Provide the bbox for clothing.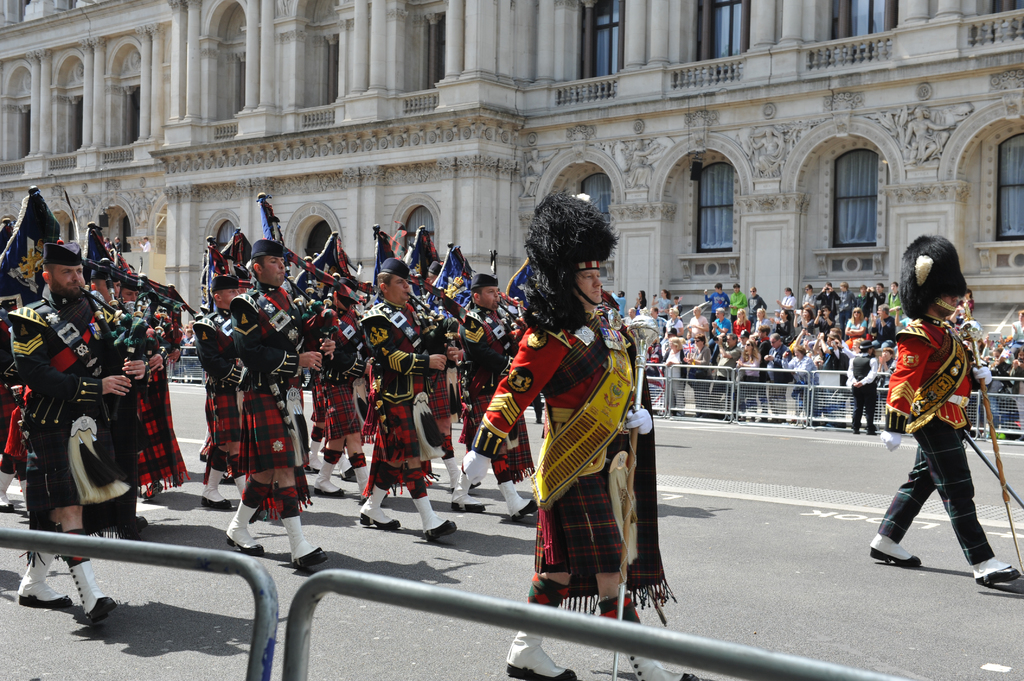
Rect(877, 316, 898, 352).
